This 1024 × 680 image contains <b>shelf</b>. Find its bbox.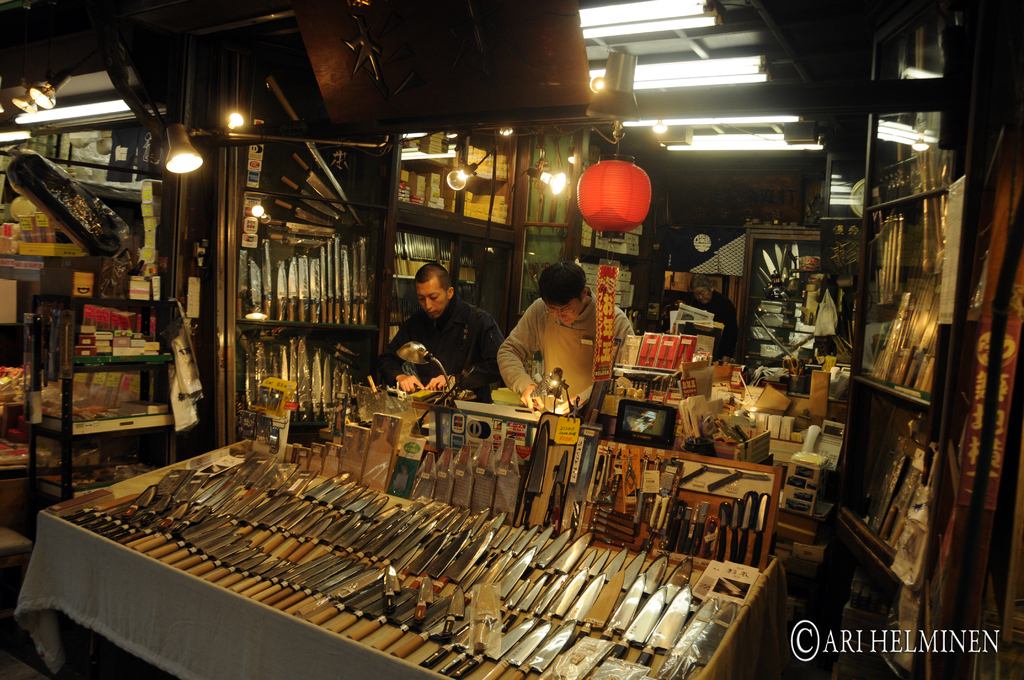
38/392/794/679.
